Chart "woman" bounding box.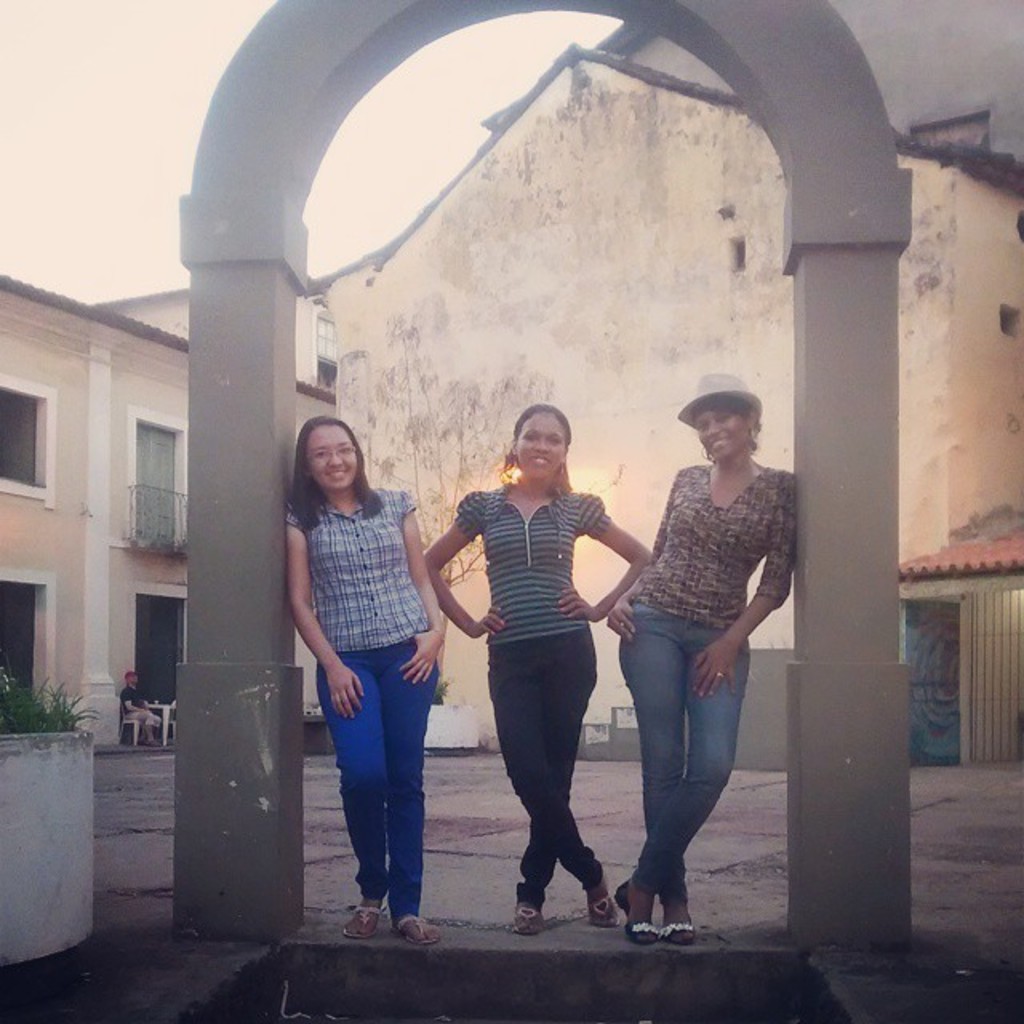
Charted: [414, 413, 656, 946].
